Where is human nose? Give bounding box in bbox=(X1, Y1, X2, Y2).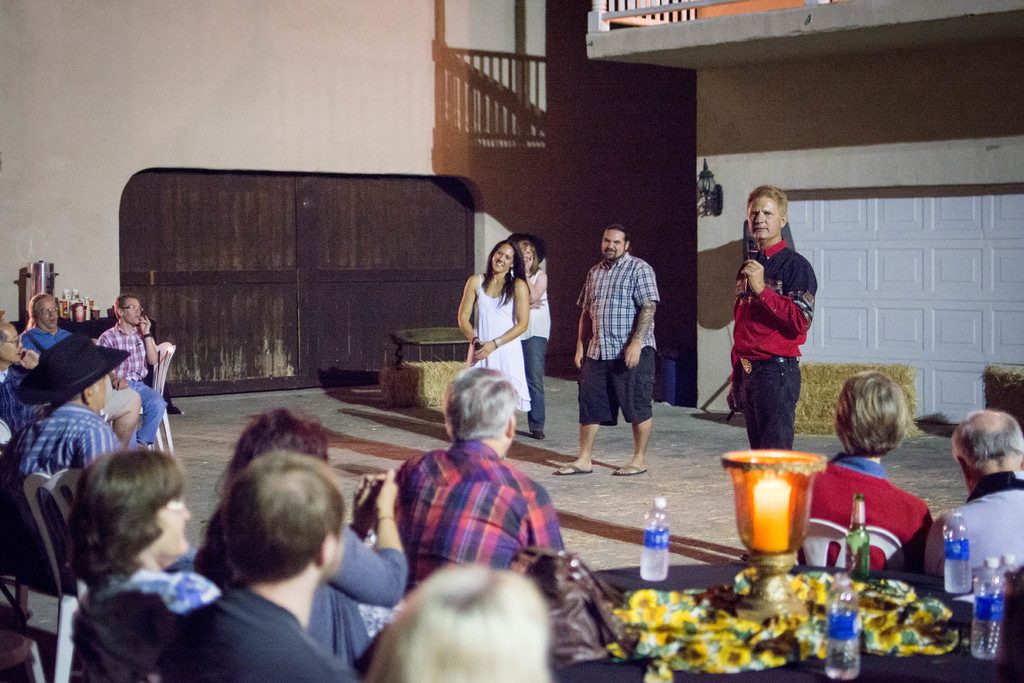
bbox=(605, 244, 614, 249).
